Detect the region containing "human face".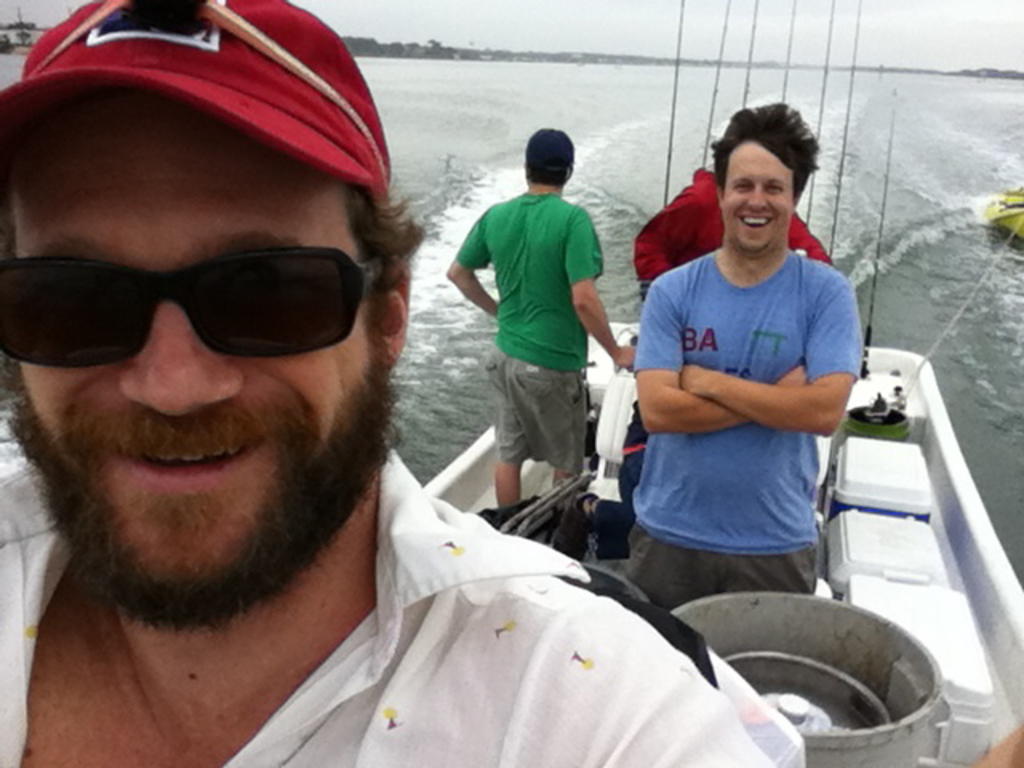
region(720, 139, 795, 253).
